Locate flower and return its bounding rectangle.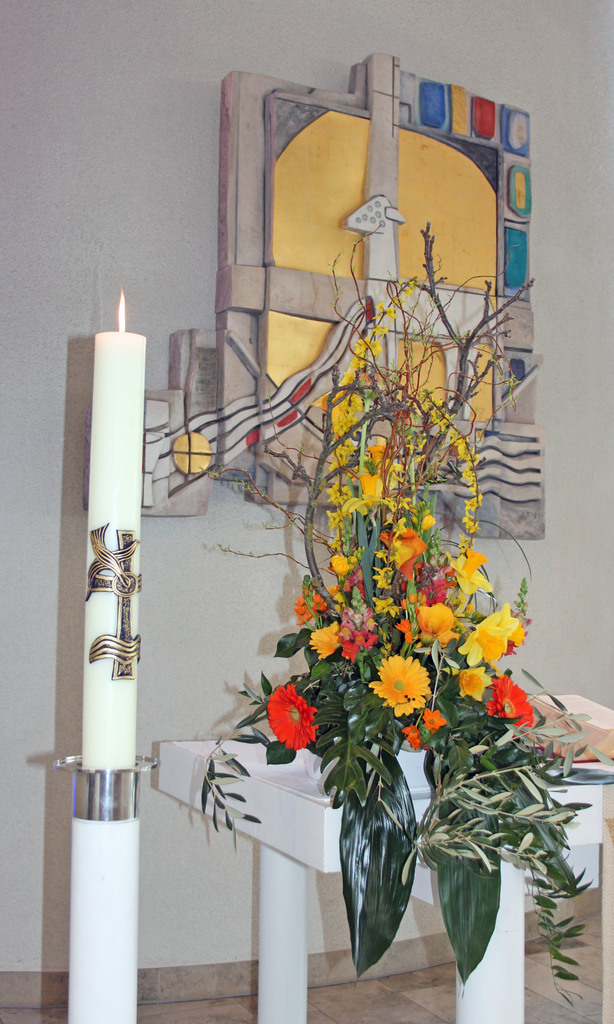
region(457, 611, 510, 665).
